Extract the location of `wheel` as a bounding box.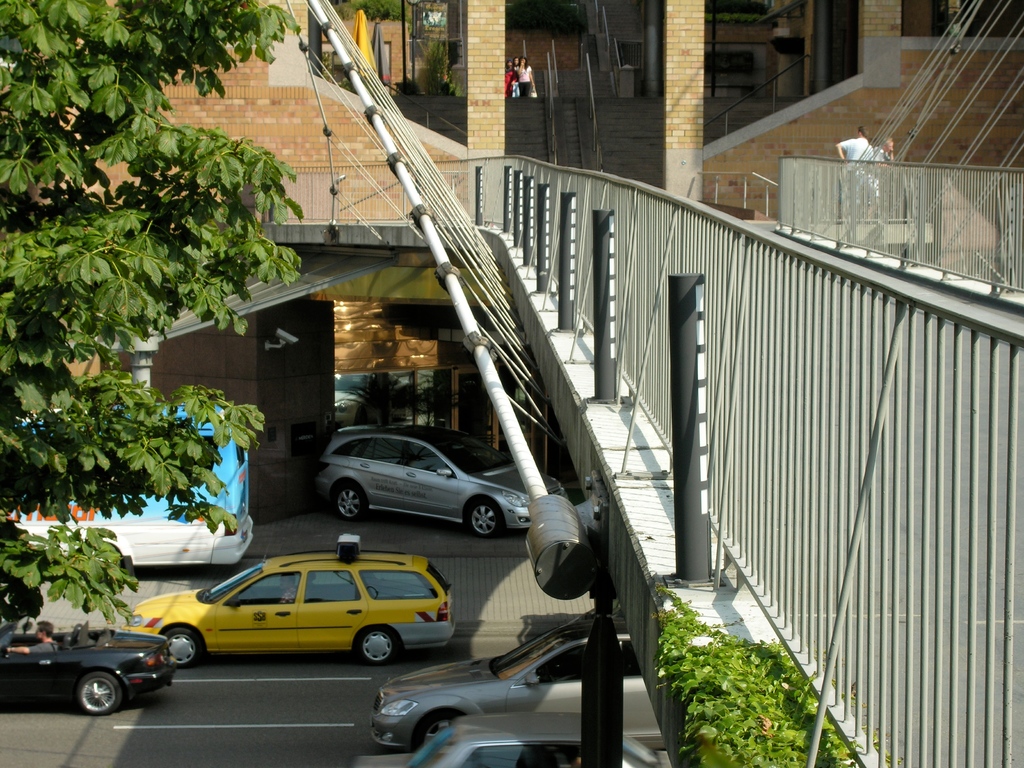
[412,705,461,754].
